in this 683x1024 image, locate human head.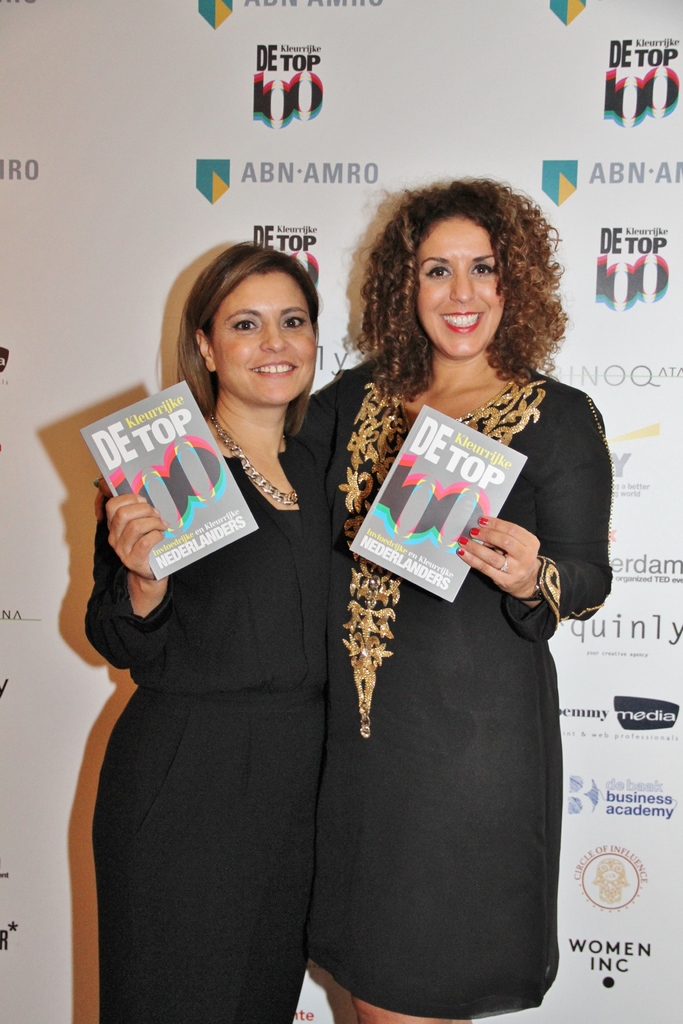
Bounding box: 406 184 521 370.
